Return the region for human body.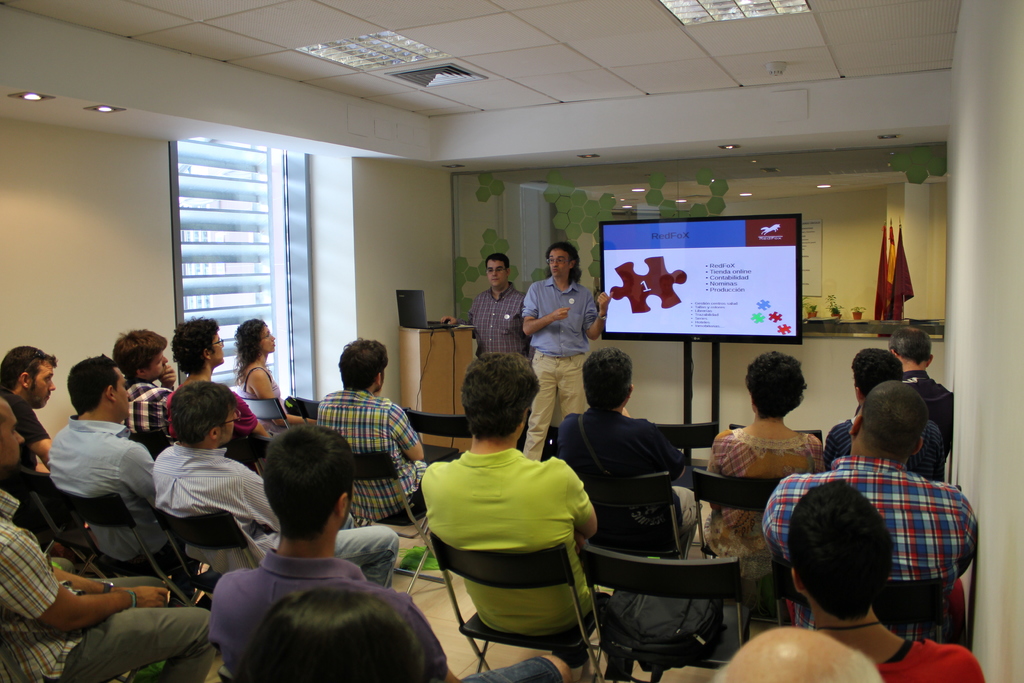
<bbox>6, 347, 47, 490</bbox>.
